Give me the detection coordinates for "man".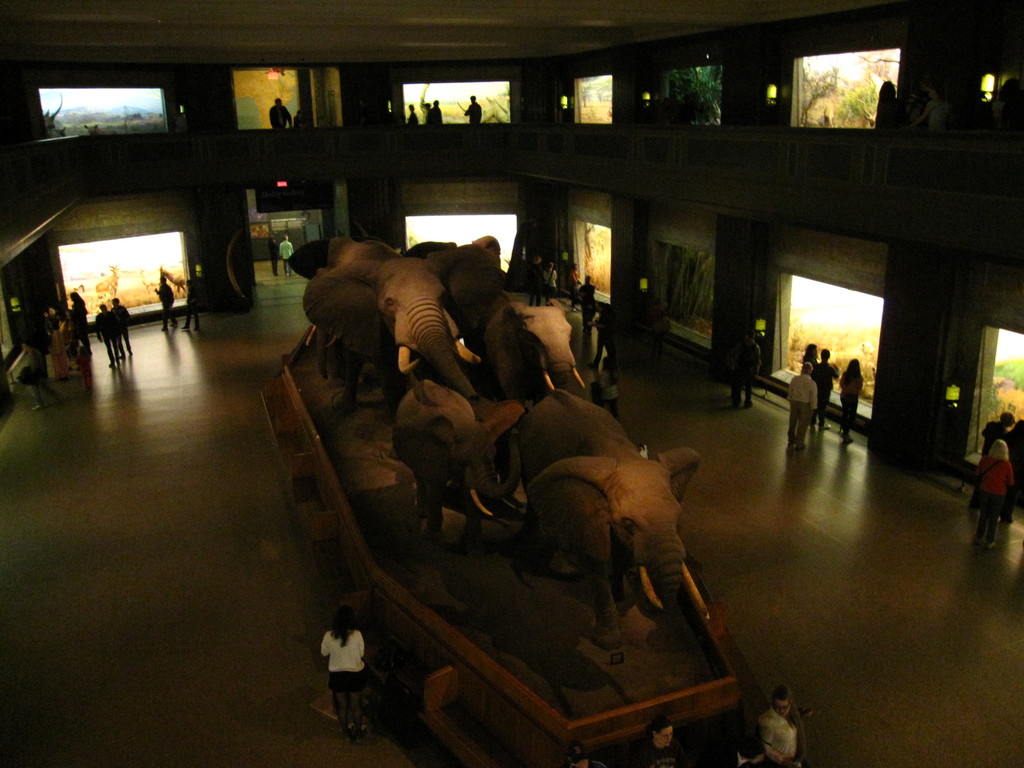
locate(425, 100, 445, 122).
